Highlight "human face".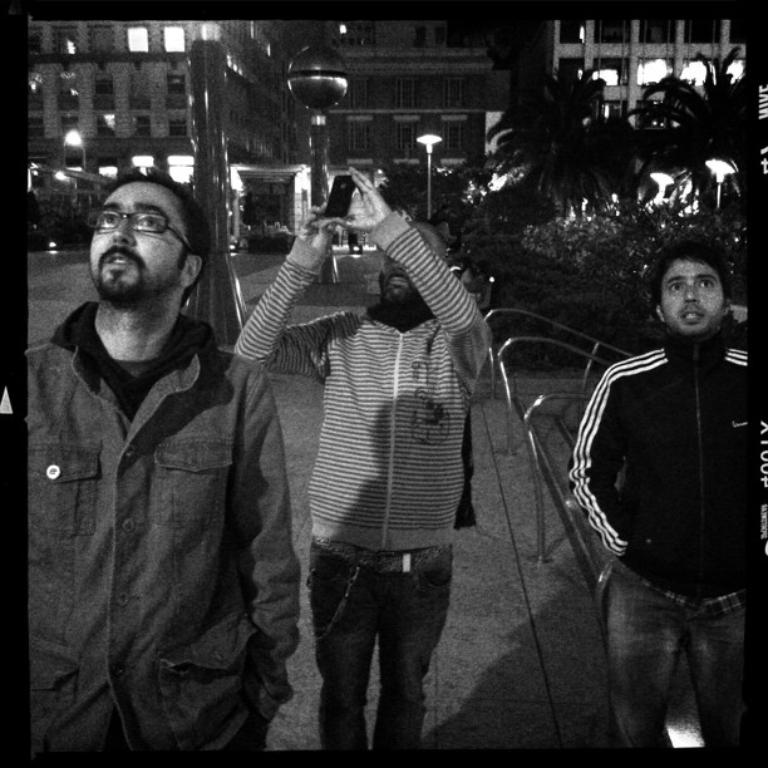
Highlighted region: Rect(651, 255, 729, 341).
